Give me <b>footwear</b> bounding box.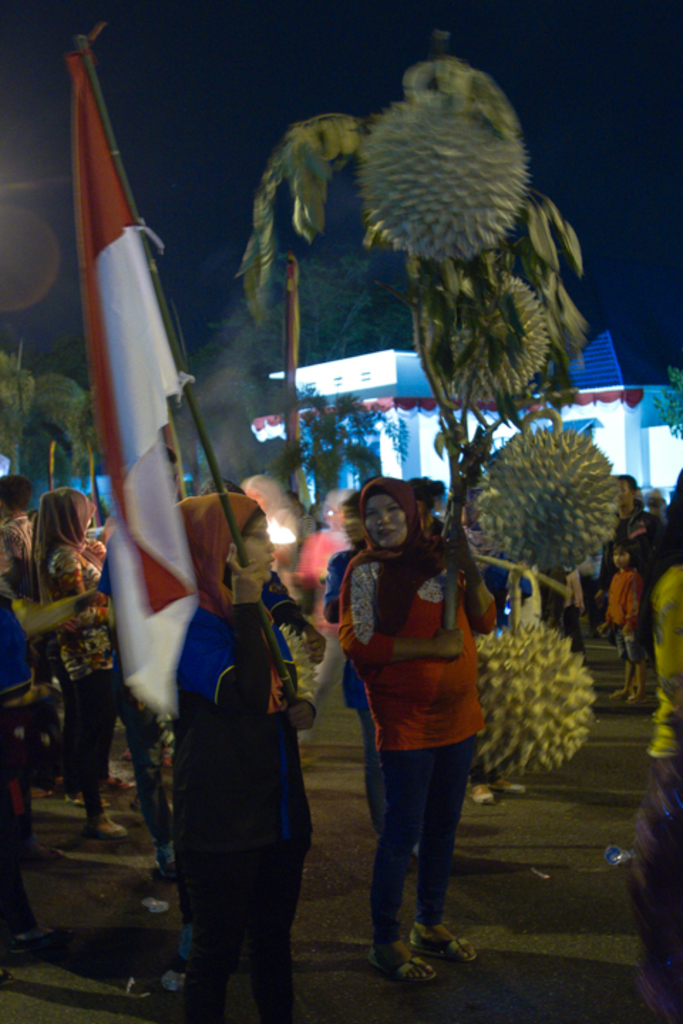
{"left": 380, "top": 924, "right": 472, "bottom": 987}.
